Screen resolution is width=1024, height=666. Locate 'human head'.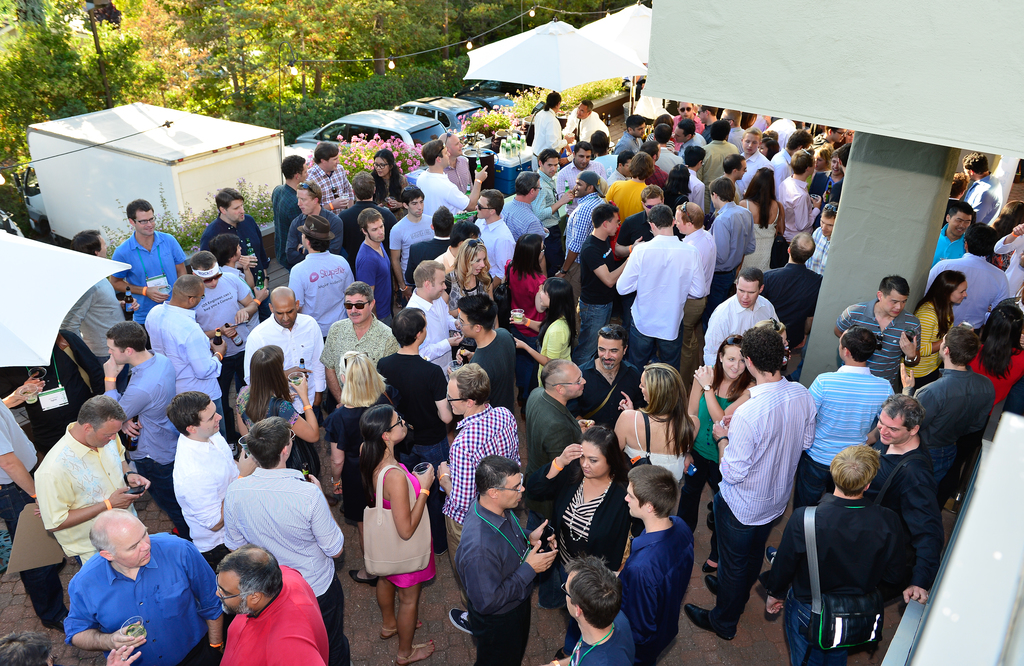
pyautogui.locateOnScreen(515, 233, 546, 266).
